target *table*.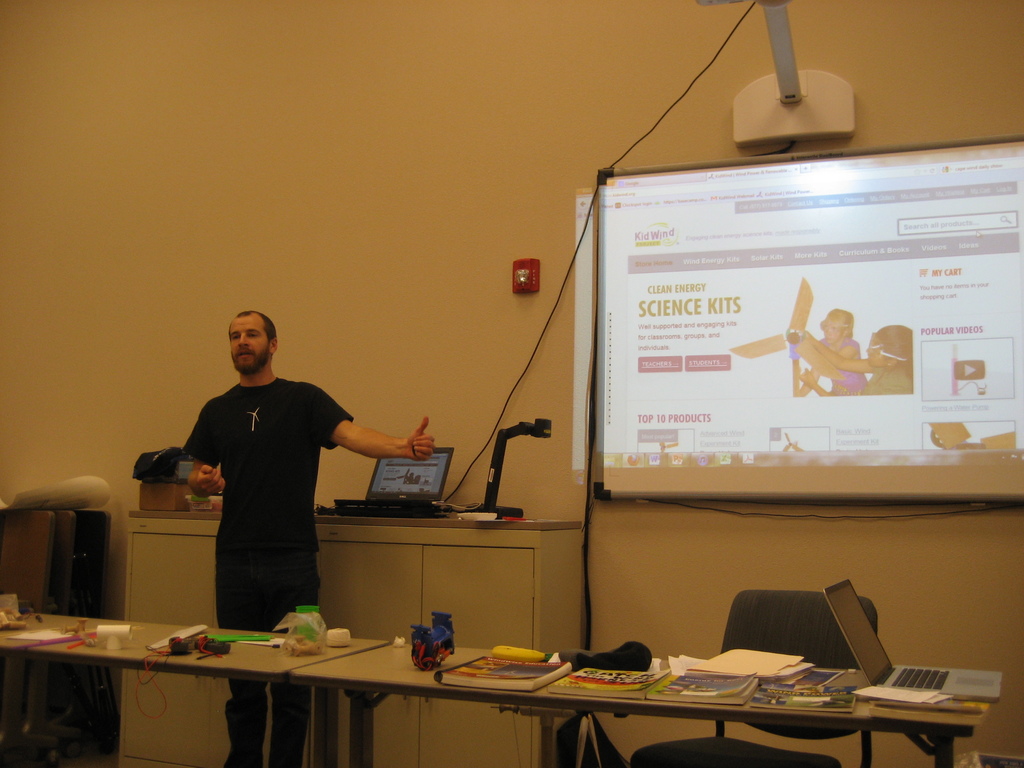
Target region: bbox(291, 636, 976, 767).
